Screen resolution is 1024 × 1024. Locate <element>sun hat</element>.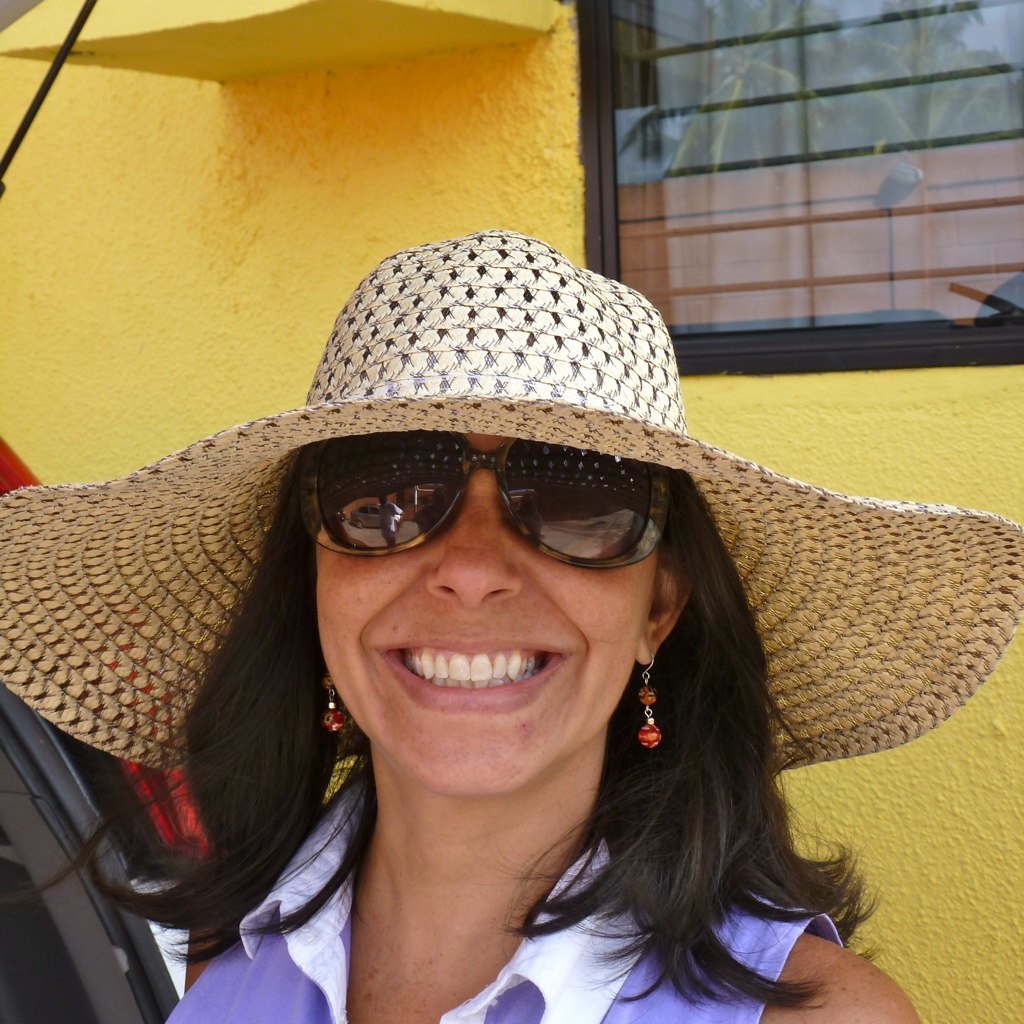
bbox=(0, 228, 1023, 786).
